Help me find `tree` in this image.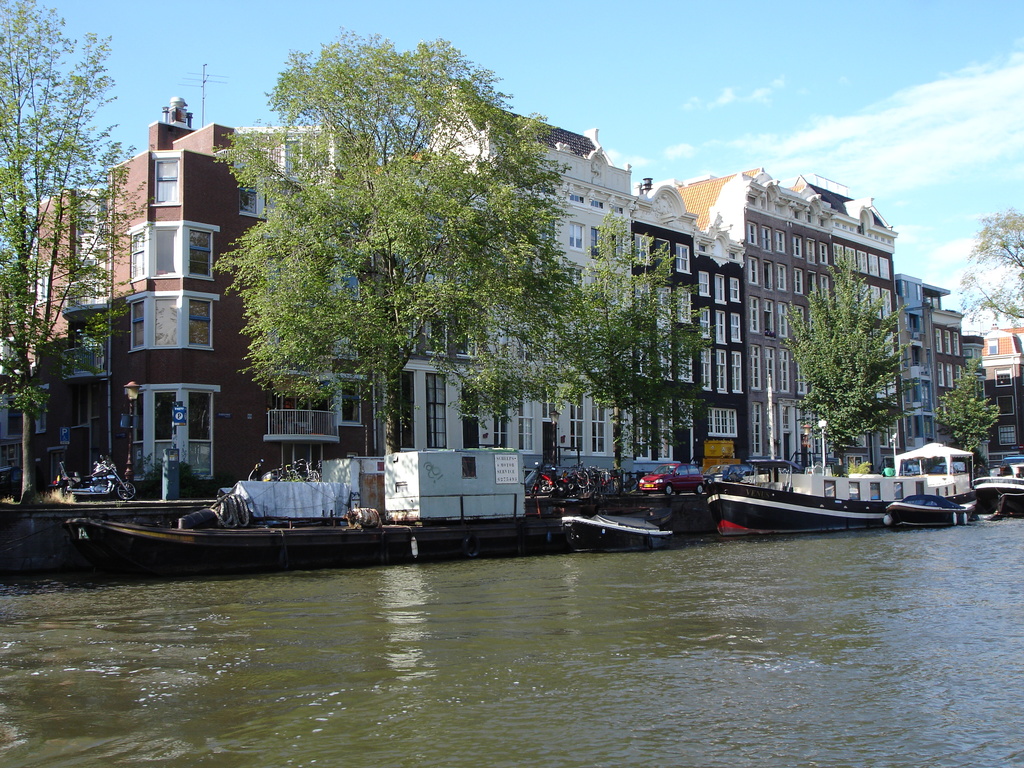
Found it: [left=941, top=365, right=1001, bottom=451].
